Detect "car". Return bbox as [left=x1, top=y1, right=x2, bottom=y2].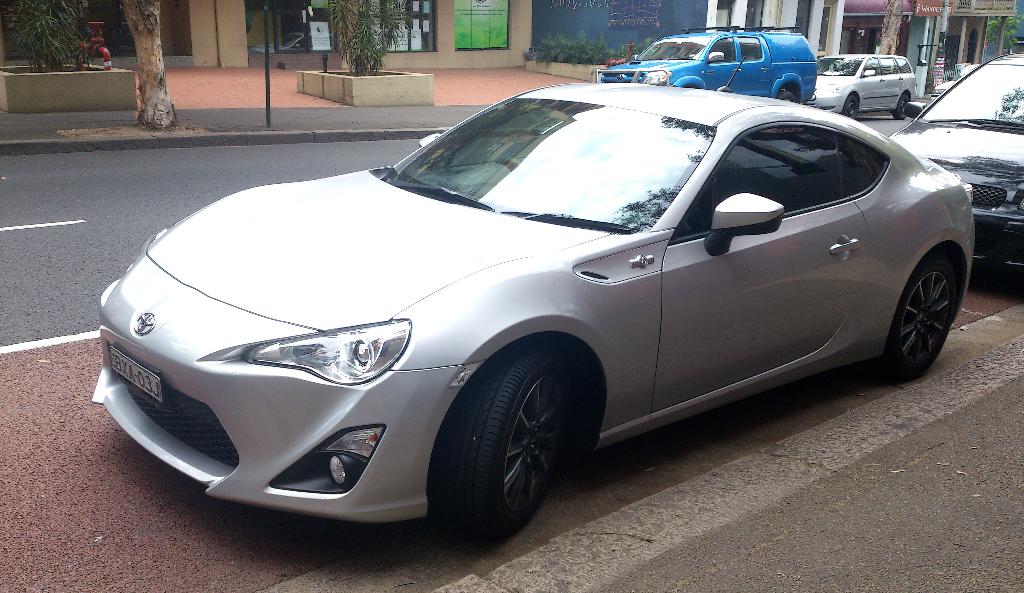
[left=810, top=54, right=909, bottom=118].
